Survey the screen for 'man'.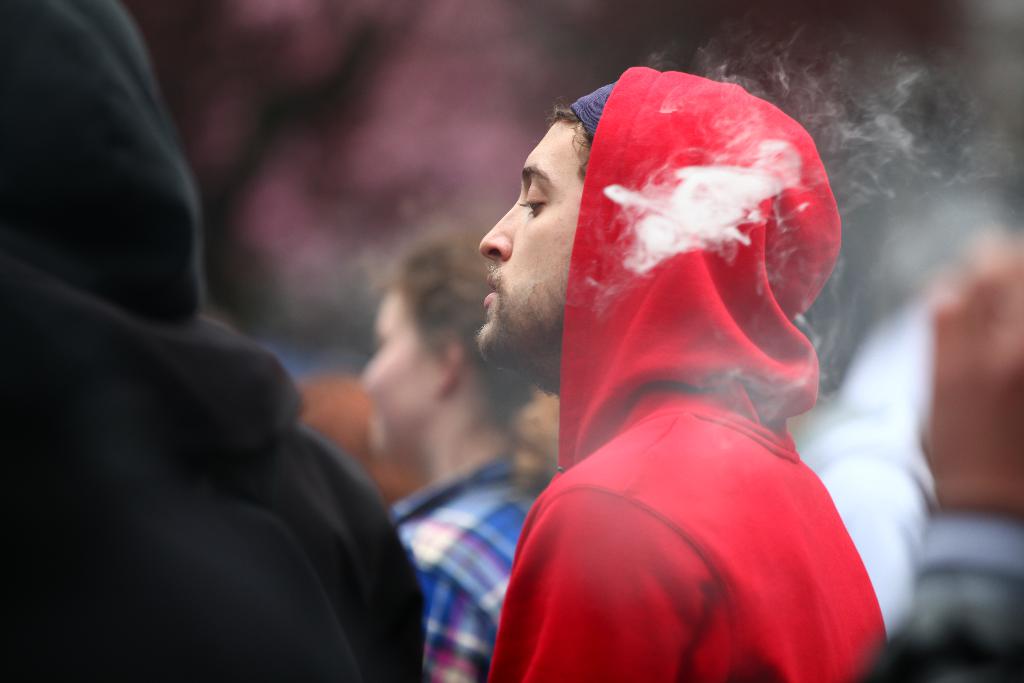
Survey found: (x1=0, y1=3, x2=430, y2=682).
